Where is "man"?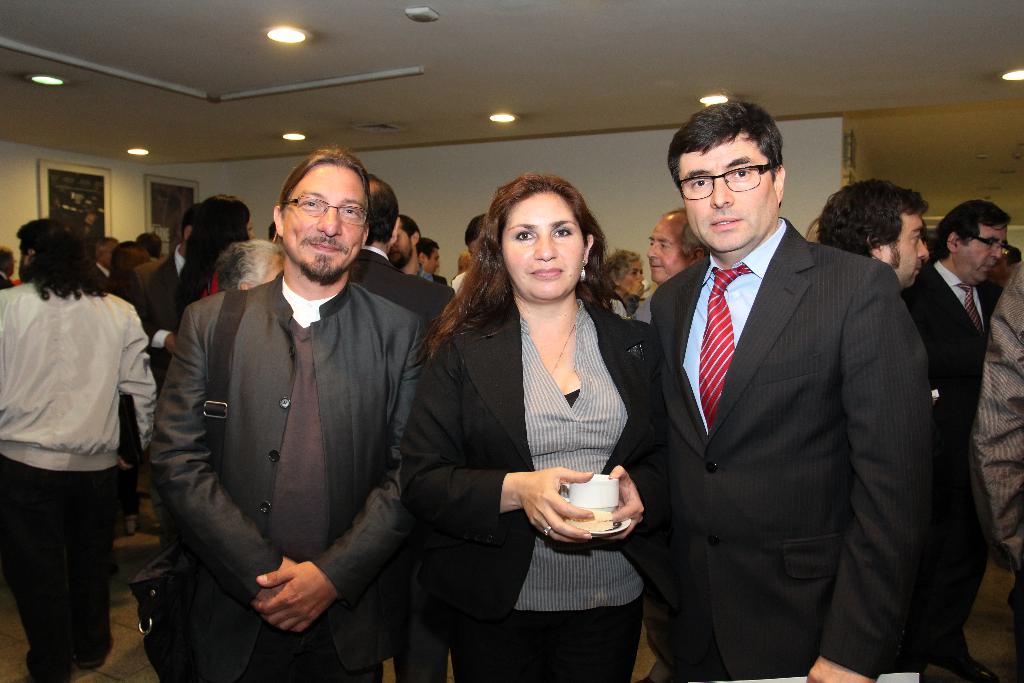
0 250 15 293.
